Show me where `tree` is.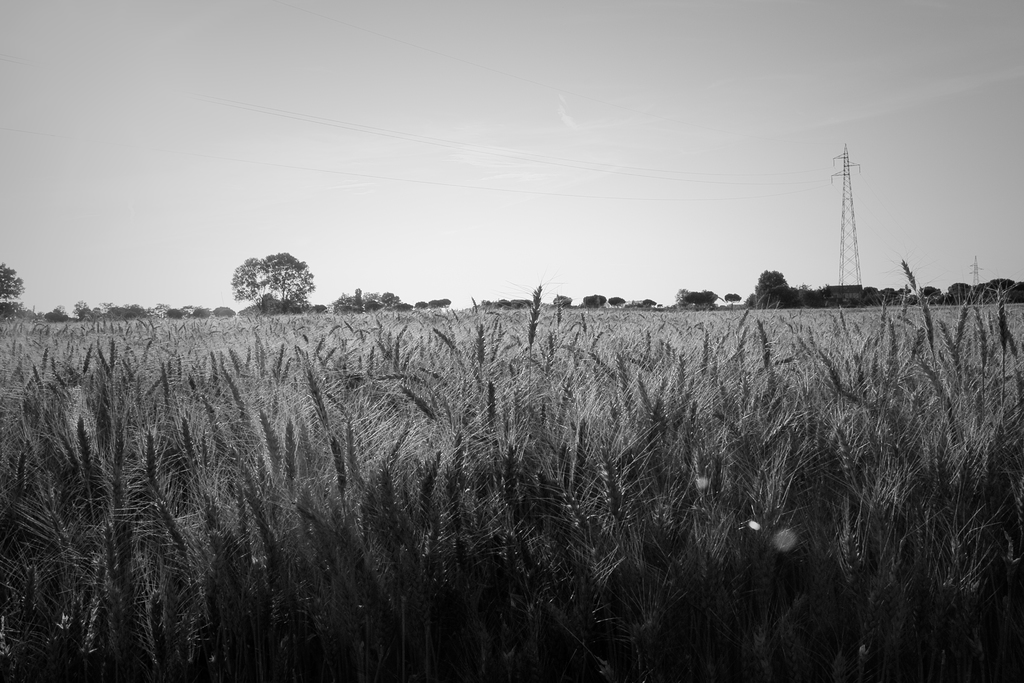
`tree` is at 551,292,572,307.
